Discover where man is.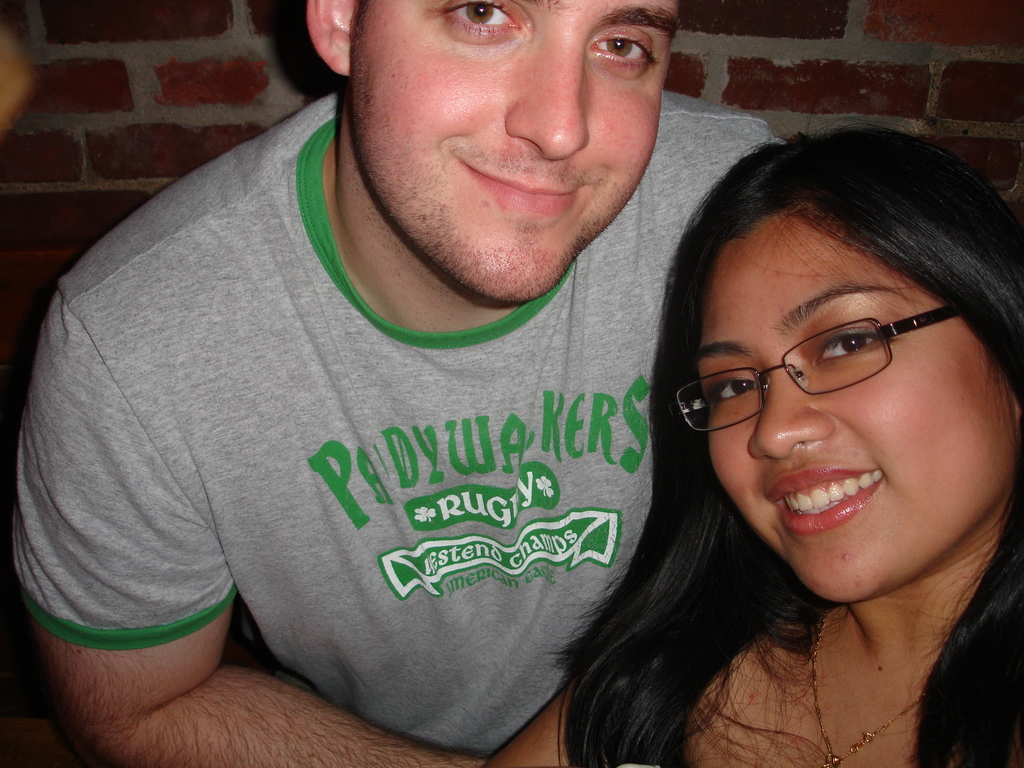
Discovered at (left=0, top=0, right=787, bottom=744).
